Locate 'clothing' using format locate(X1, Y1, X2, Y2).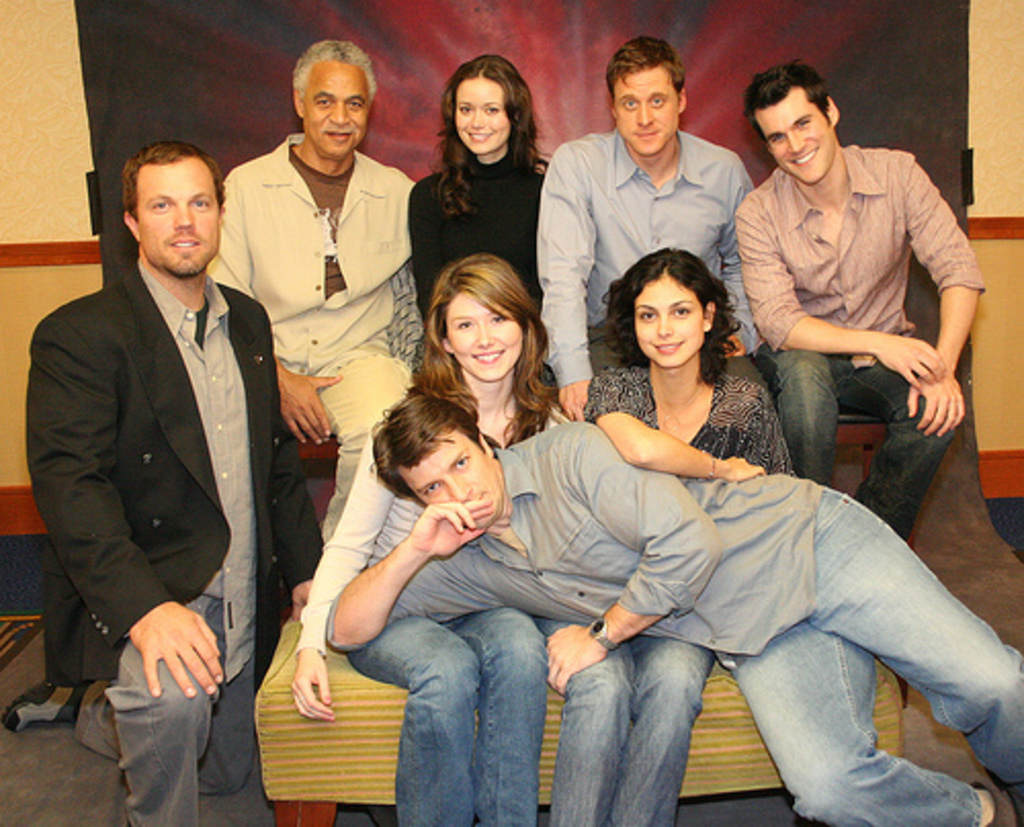
locate(295, 393, 567, 825).
